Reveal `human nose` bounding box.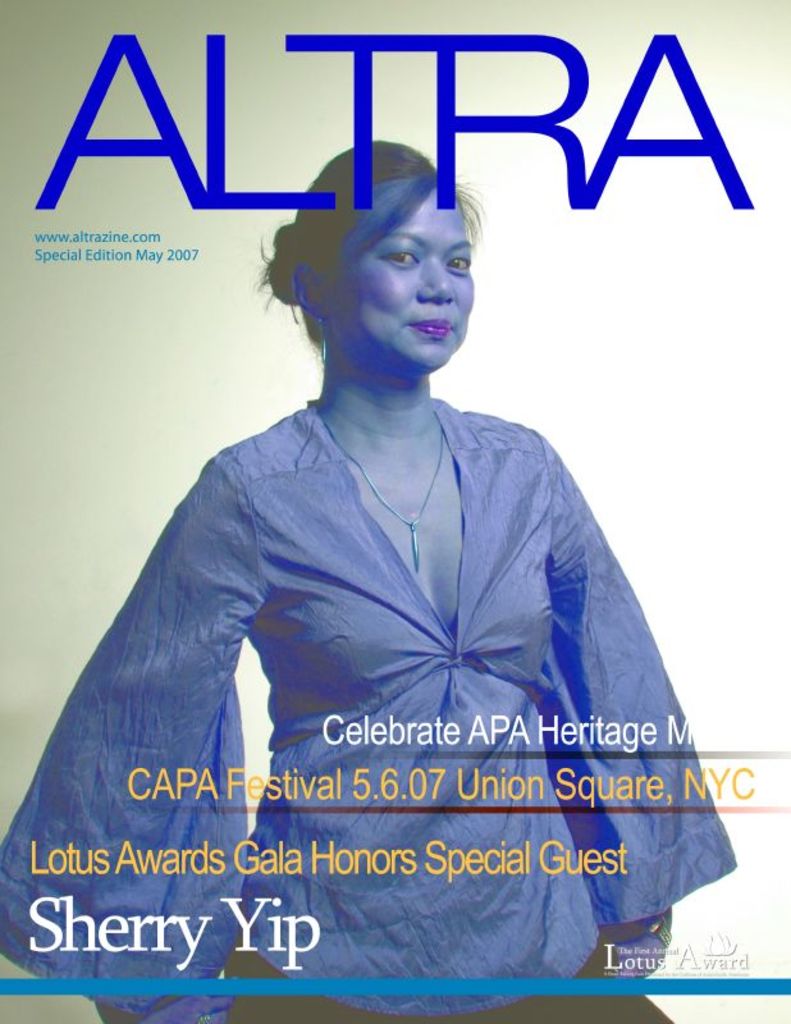
Revealed: x1=419 y1=255 x2=457 y2=305.
